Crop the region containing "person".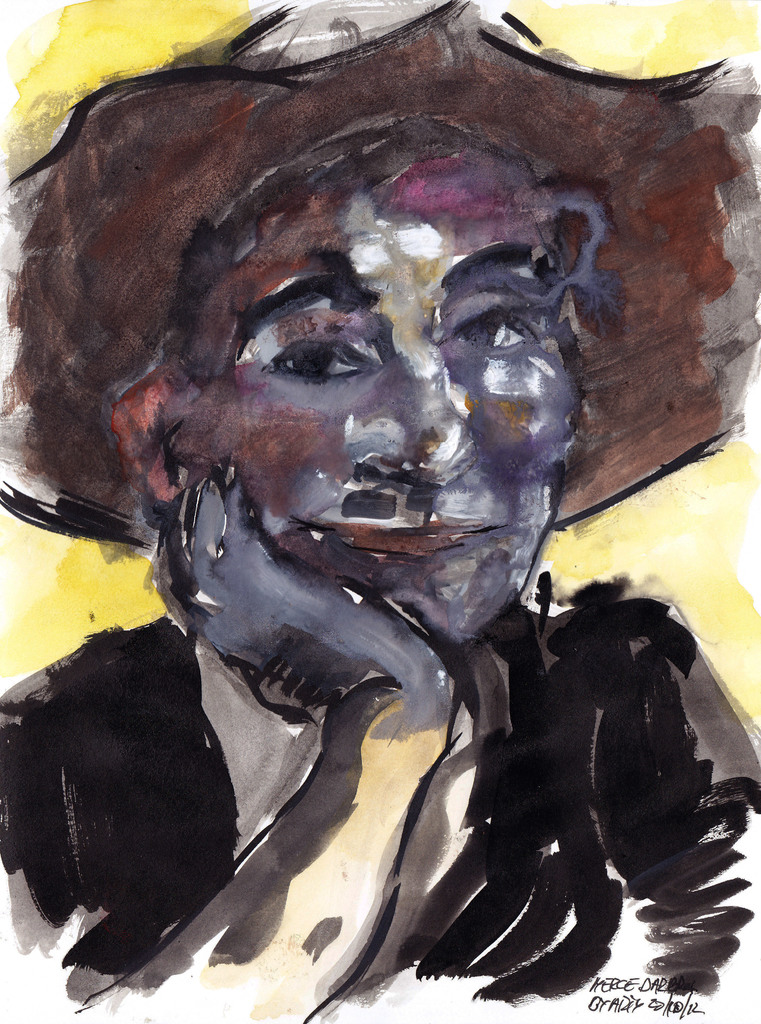
Crop region: pyautogui.locateOnScreen(0, 0, 760, 1023).
